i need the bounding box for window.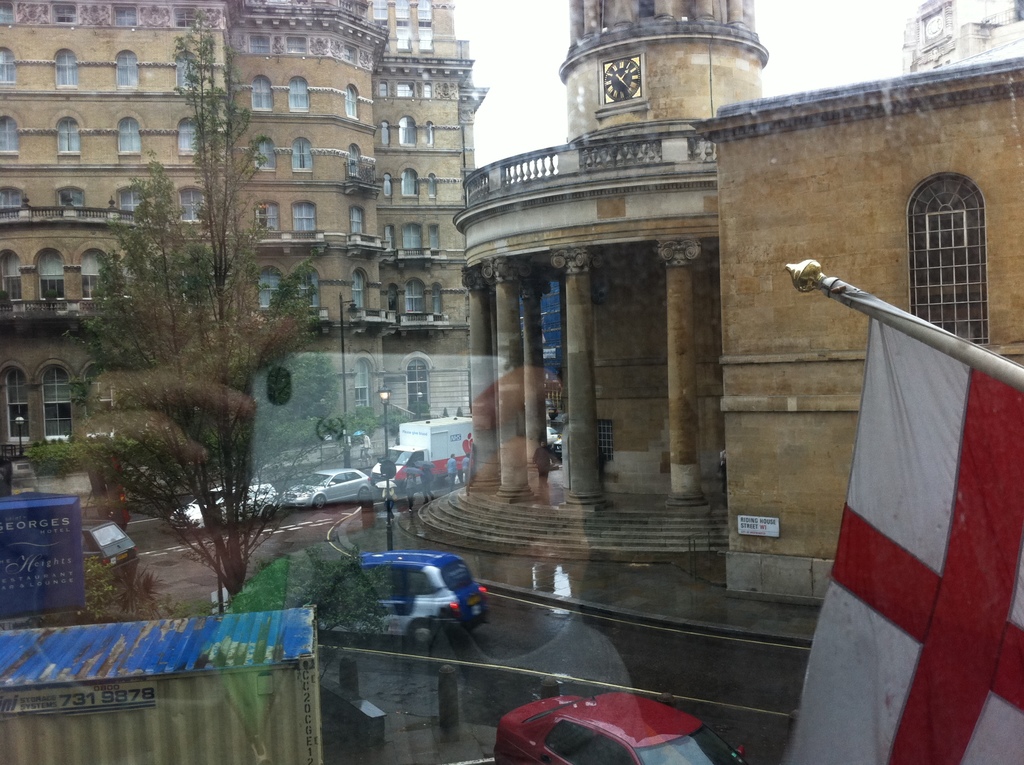
Here it is: 51/5/76/22.
